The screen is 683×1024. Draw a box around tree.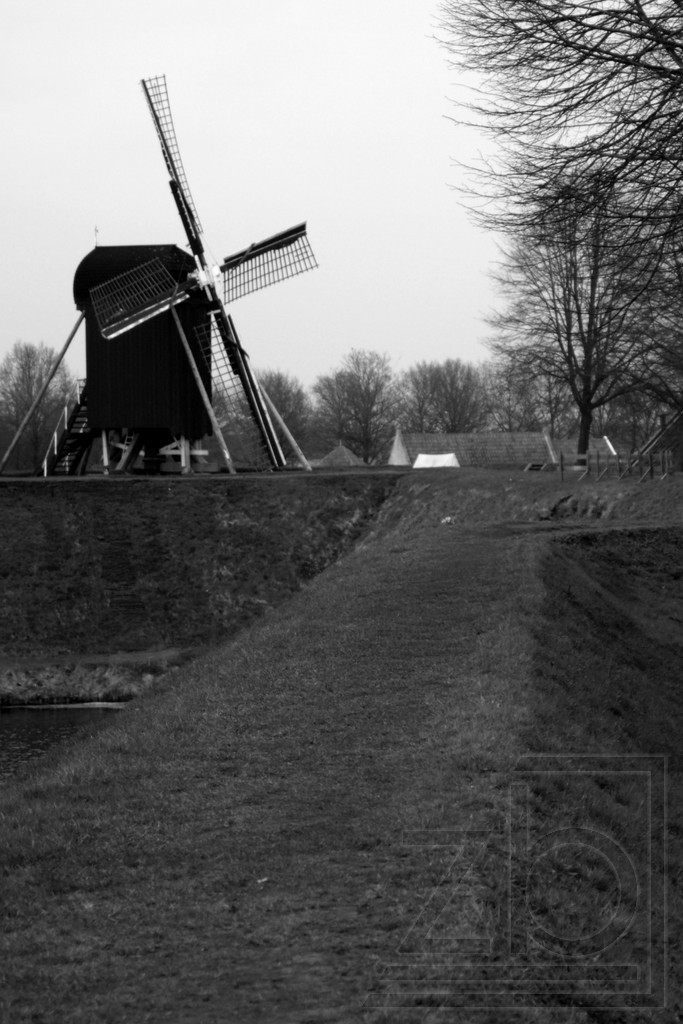
[204,388,239,424].
